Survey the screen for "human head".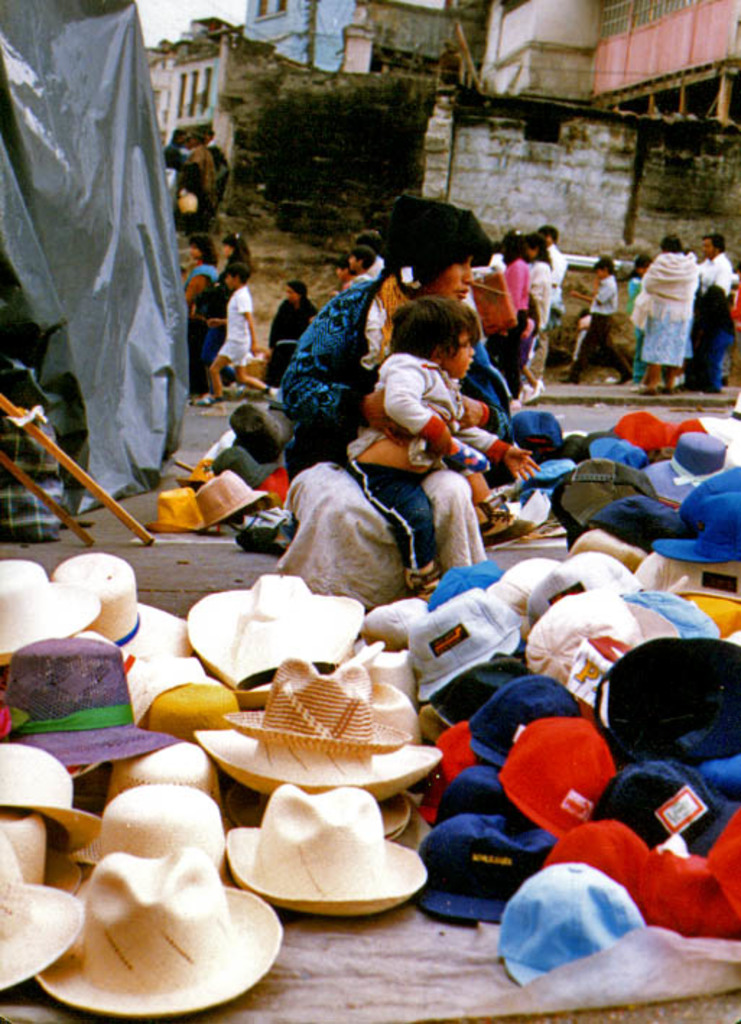
Survey found: 286,279,308,306.
